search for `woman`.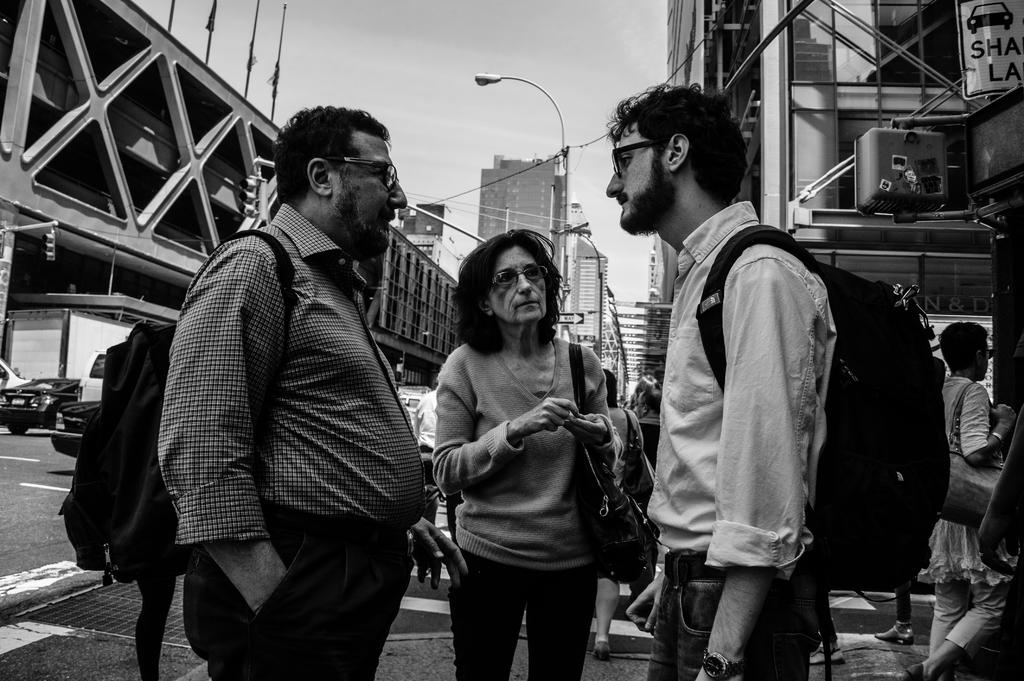
Found at <box>596,367,649,659</box>.
